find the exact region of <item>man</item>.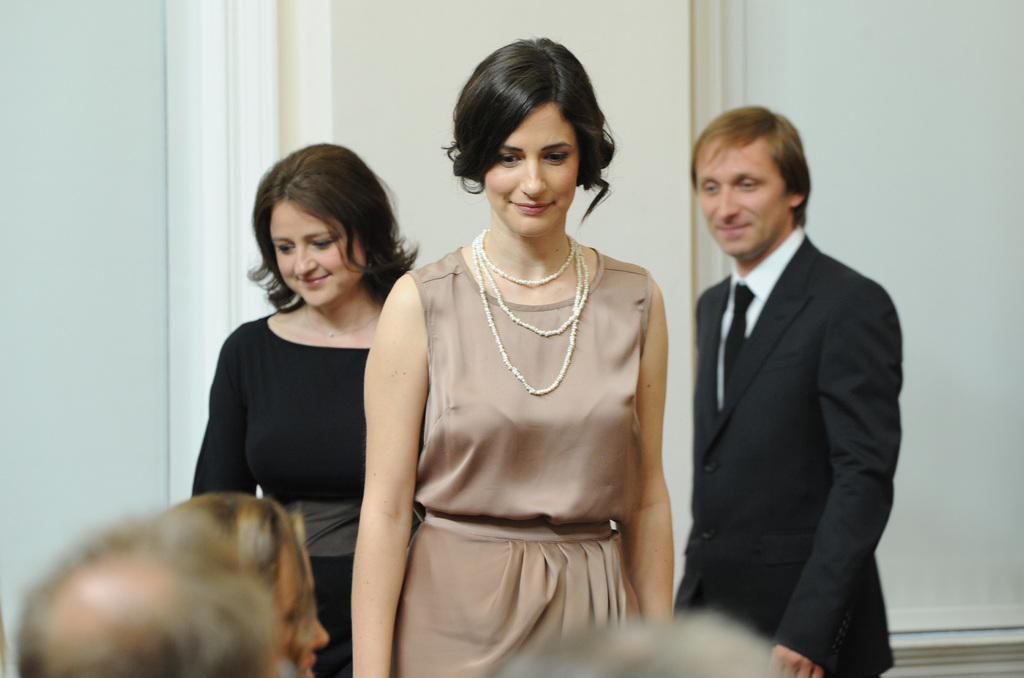
Exact region: {"left": 682, "top": 95, "right": 904, "bottom": 677}.
